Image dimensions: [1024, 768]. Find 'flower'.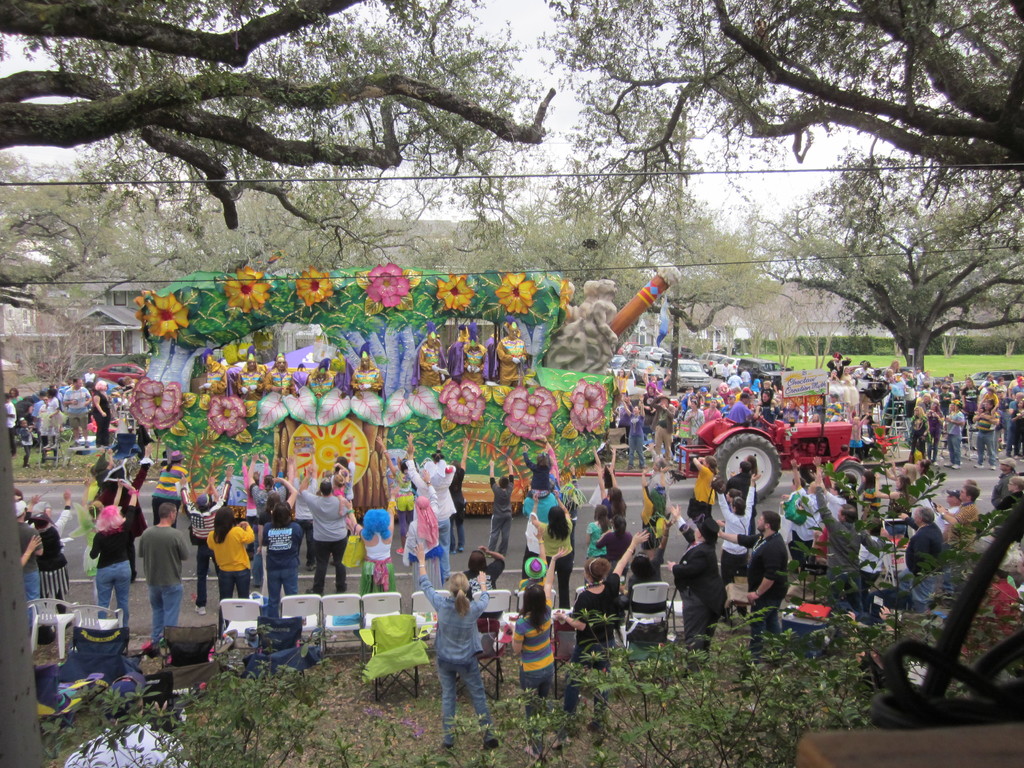
Rect(438, 380, 489, 423).
